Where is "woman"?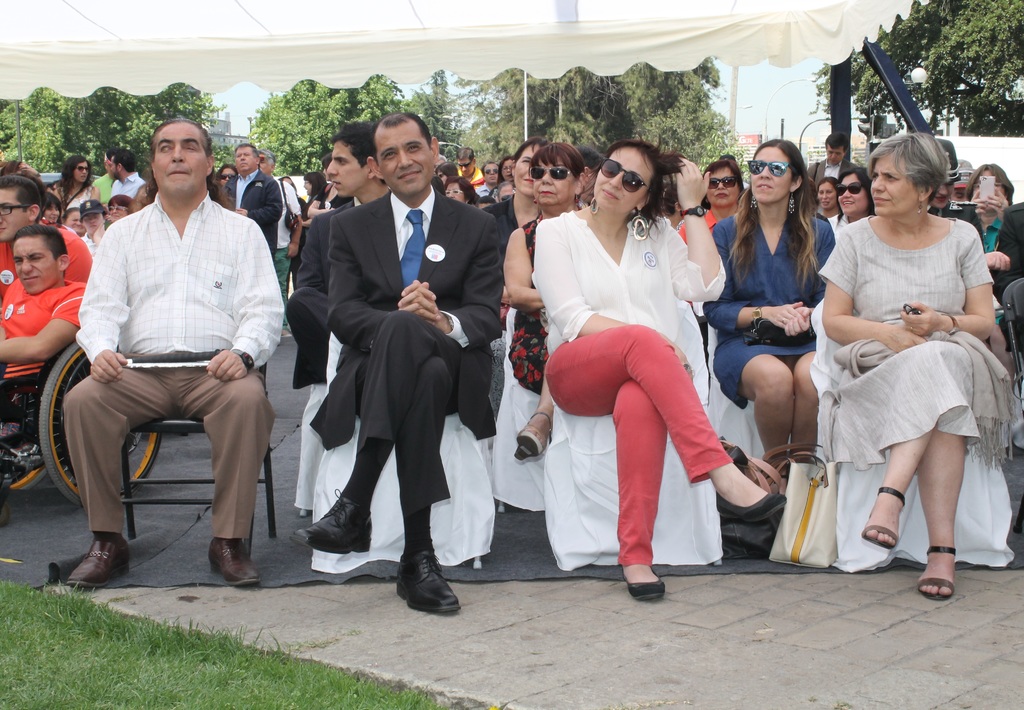
bbox=[446, 177, 477, 206].
